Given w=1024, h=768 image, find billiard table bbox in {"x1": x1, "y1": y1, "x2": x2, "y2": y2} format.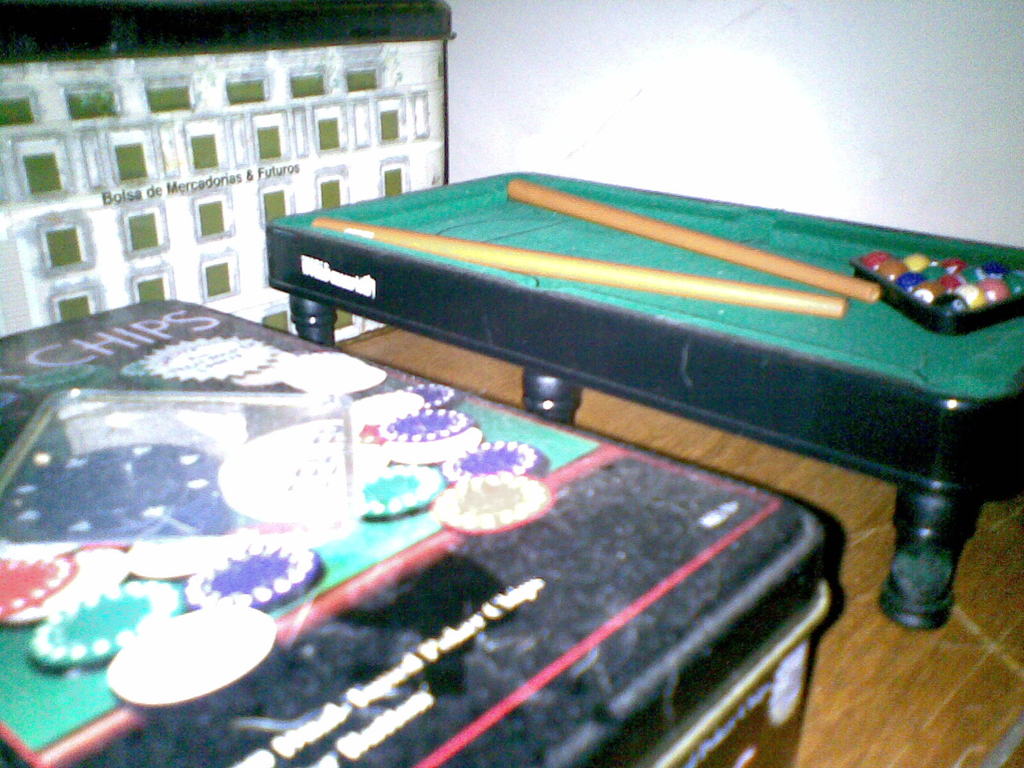
{"x1": 266, "y1": 172, "x2": 1023, "y2": 635}.
